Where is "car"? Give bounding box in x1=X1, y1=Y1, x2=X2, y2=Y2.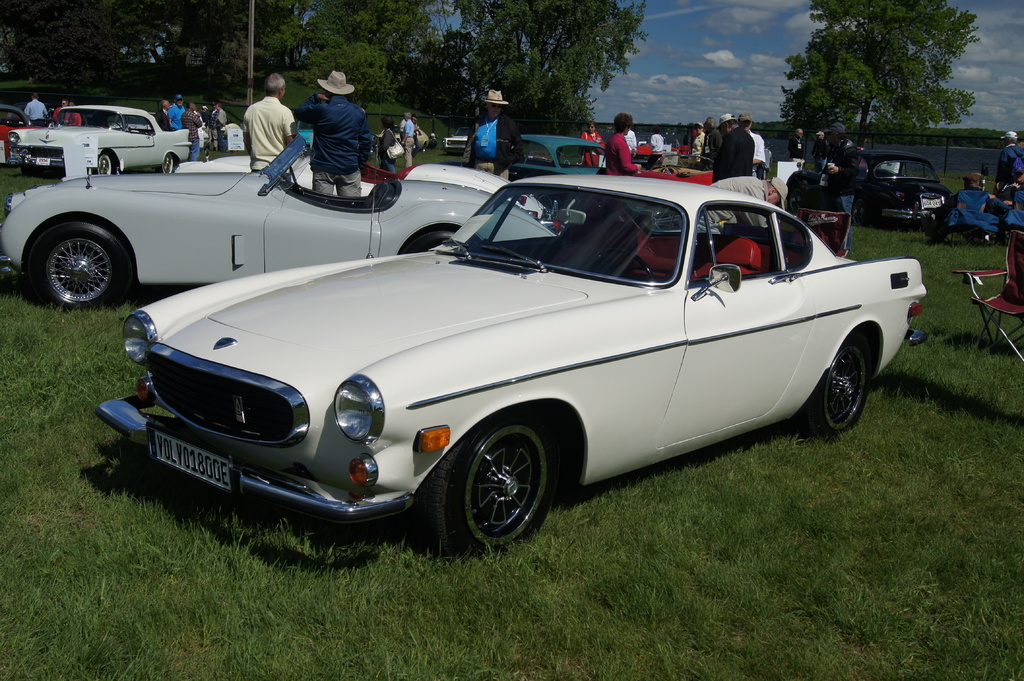
x1=1, y1=106, x2=24, y2=132.
